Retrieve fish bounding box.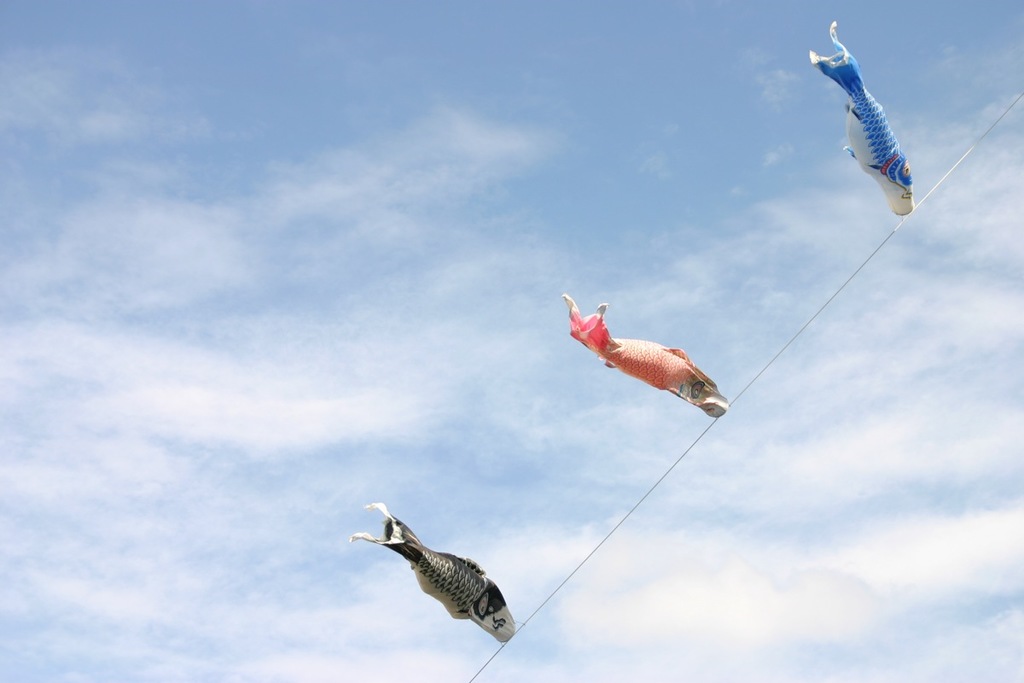
Bounding box: [left=806, top=15, right=920, bottom=214].
